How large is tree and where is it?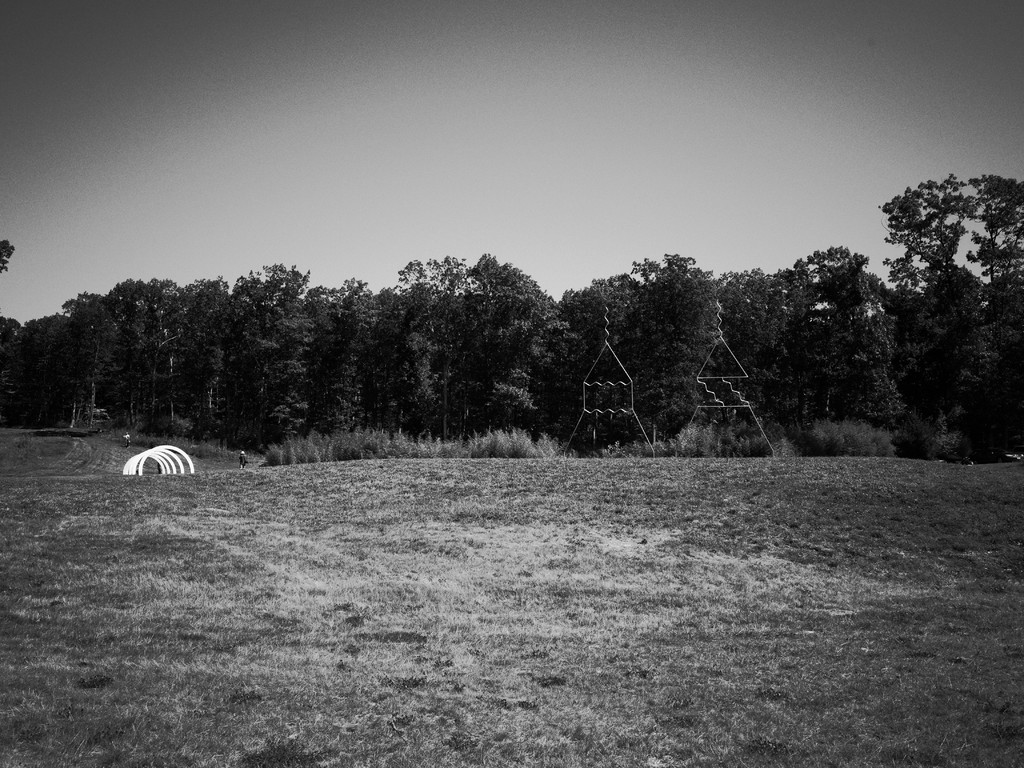
Bounding box: {"left": 813, "top": 152, "right": 1021, "bottom": 472}.
